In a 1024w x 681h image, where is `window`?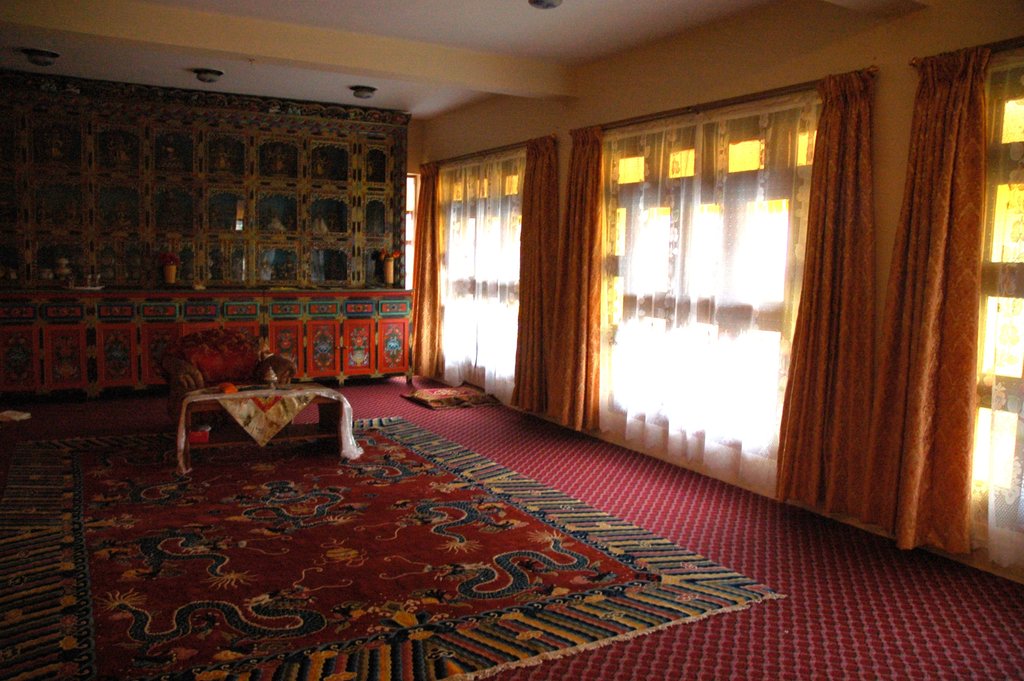
bbox=[575, 92, 834, 511].
